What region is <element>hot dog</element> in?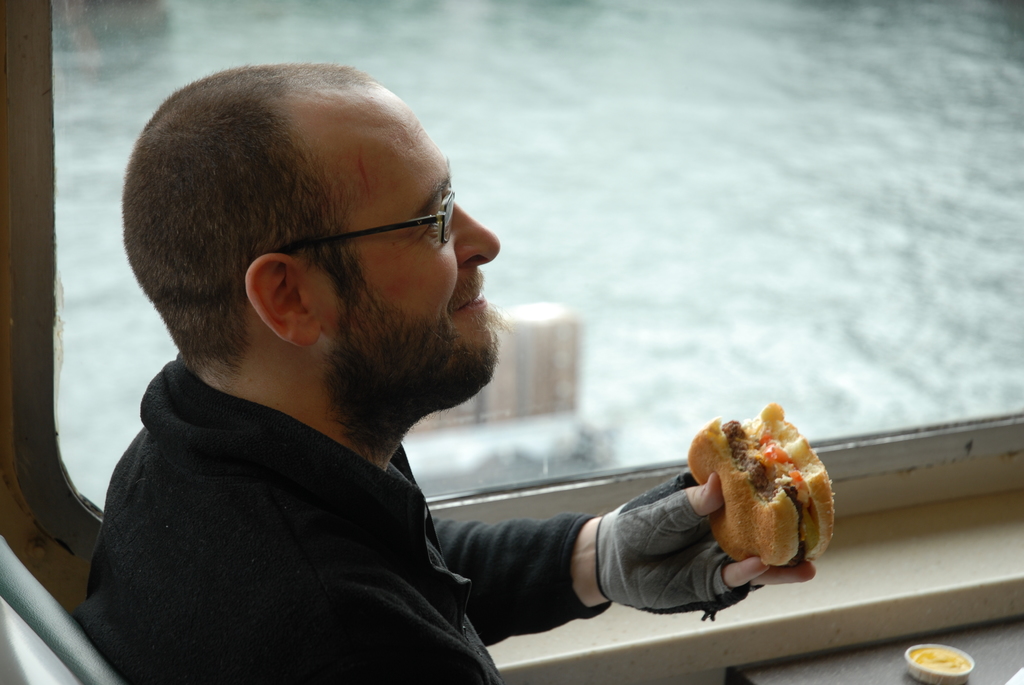
[x1=674, y1=404, x2=829, y2=586].
